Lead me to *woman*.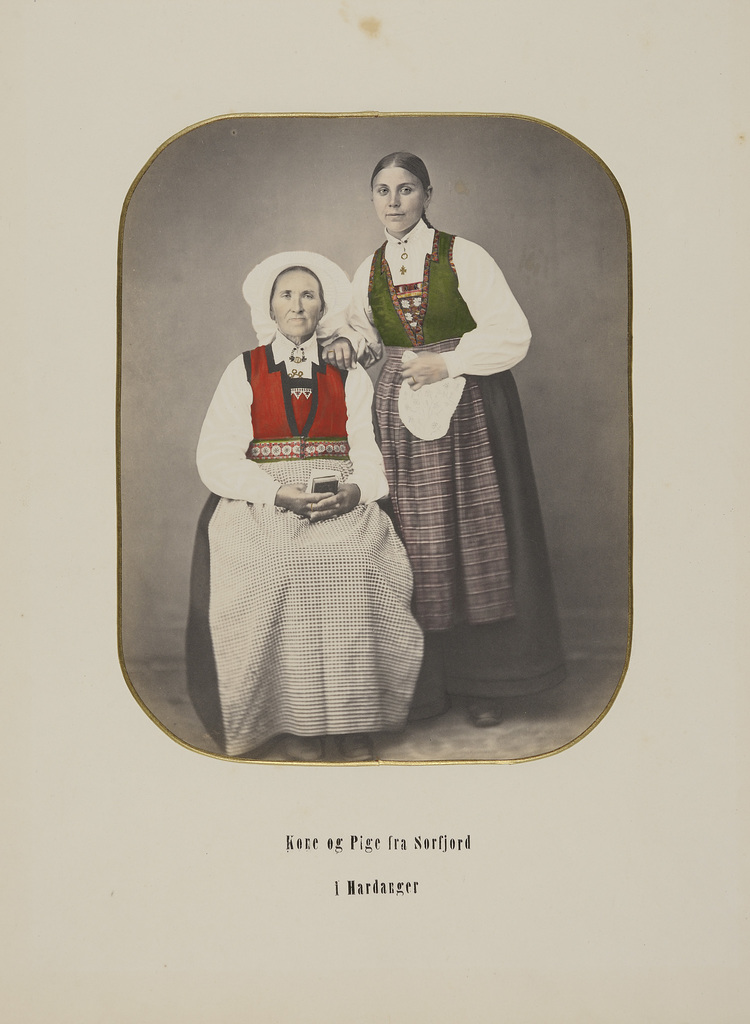
Lead to <box>322,152,571,732</box>.
